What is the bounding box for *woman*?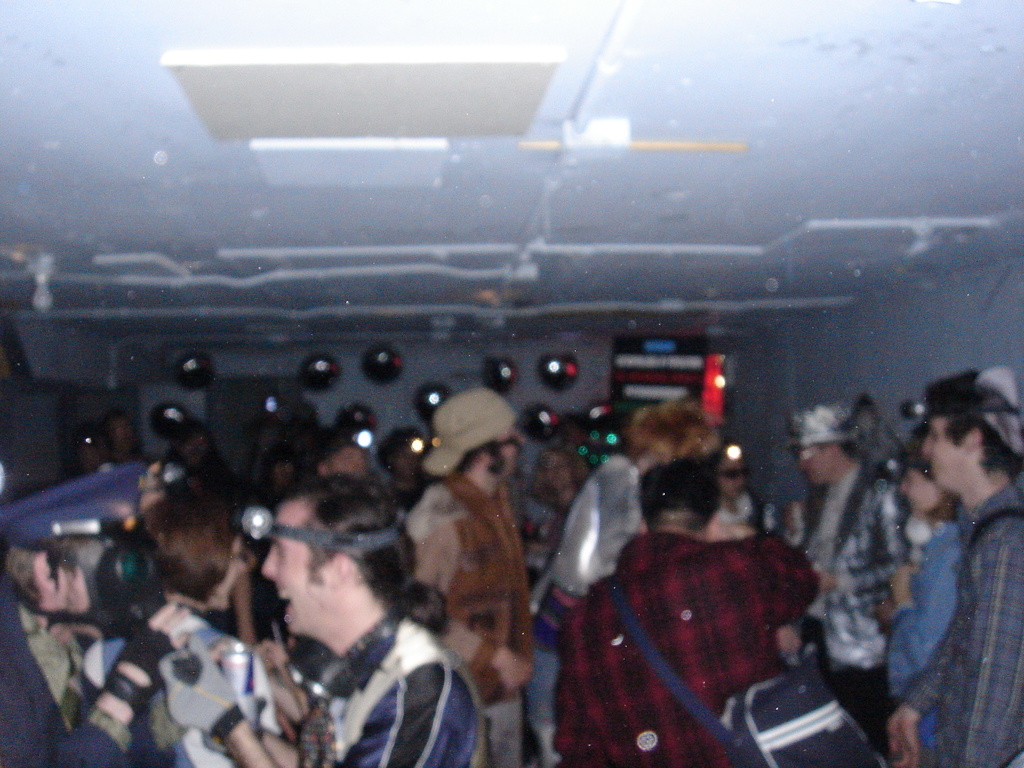
83:489:264:767.
